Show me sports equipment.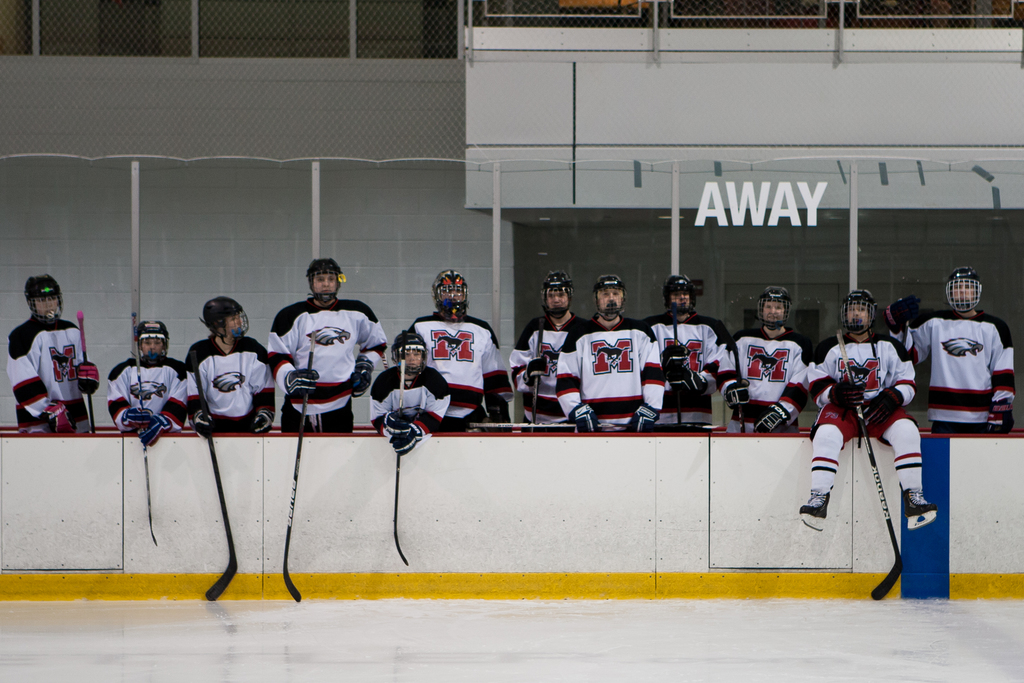
sports equipment is here: 529,318,541,434.
